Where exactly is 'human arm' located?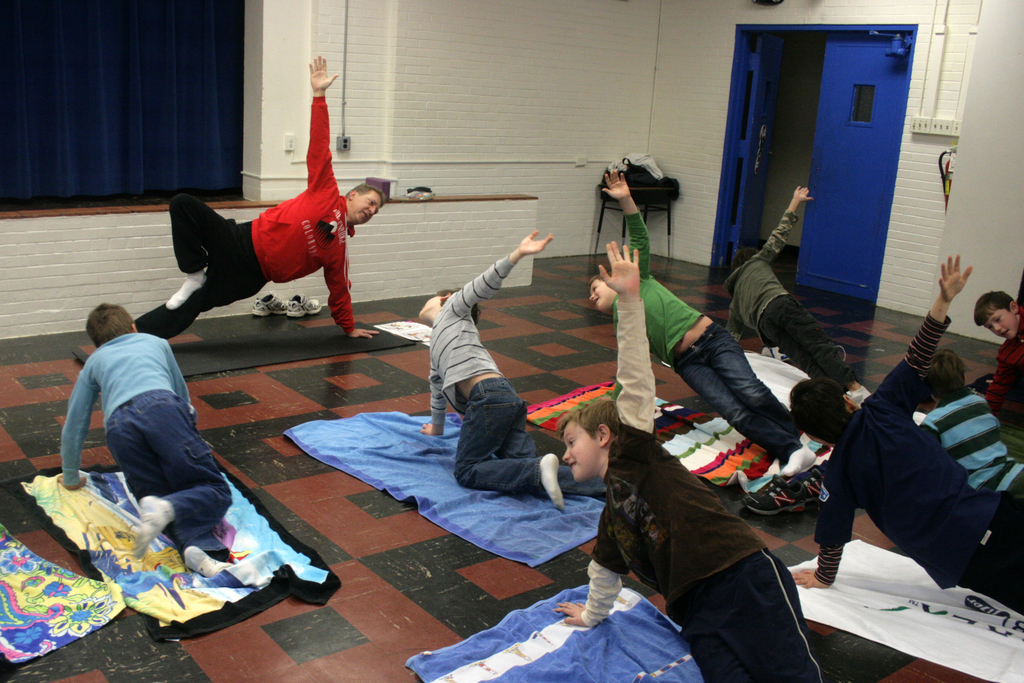
Its bounding box is (left=56, top=355, right=92, bottom=489).
